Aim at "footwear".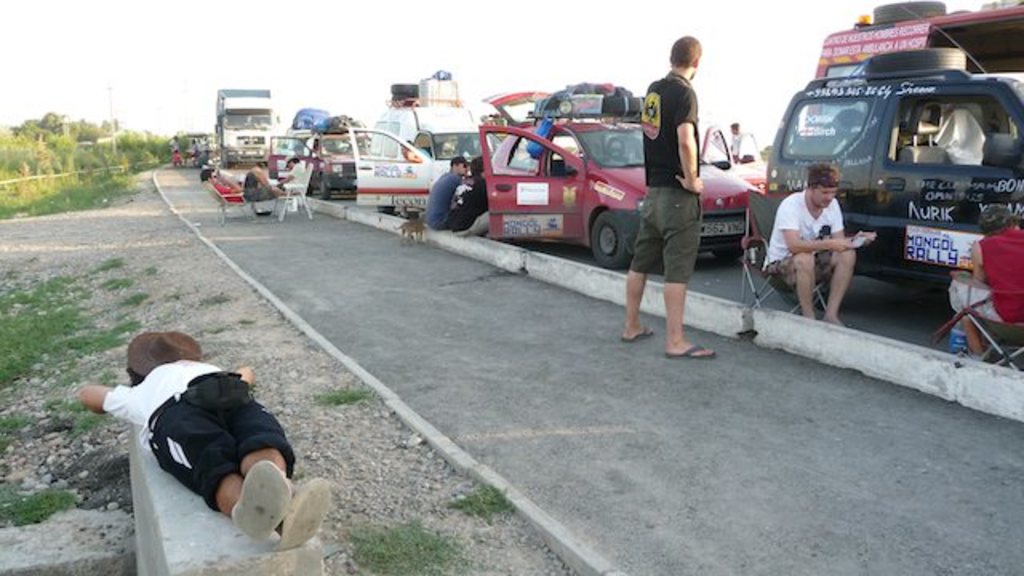
Aimed at (227,461,294,538).
